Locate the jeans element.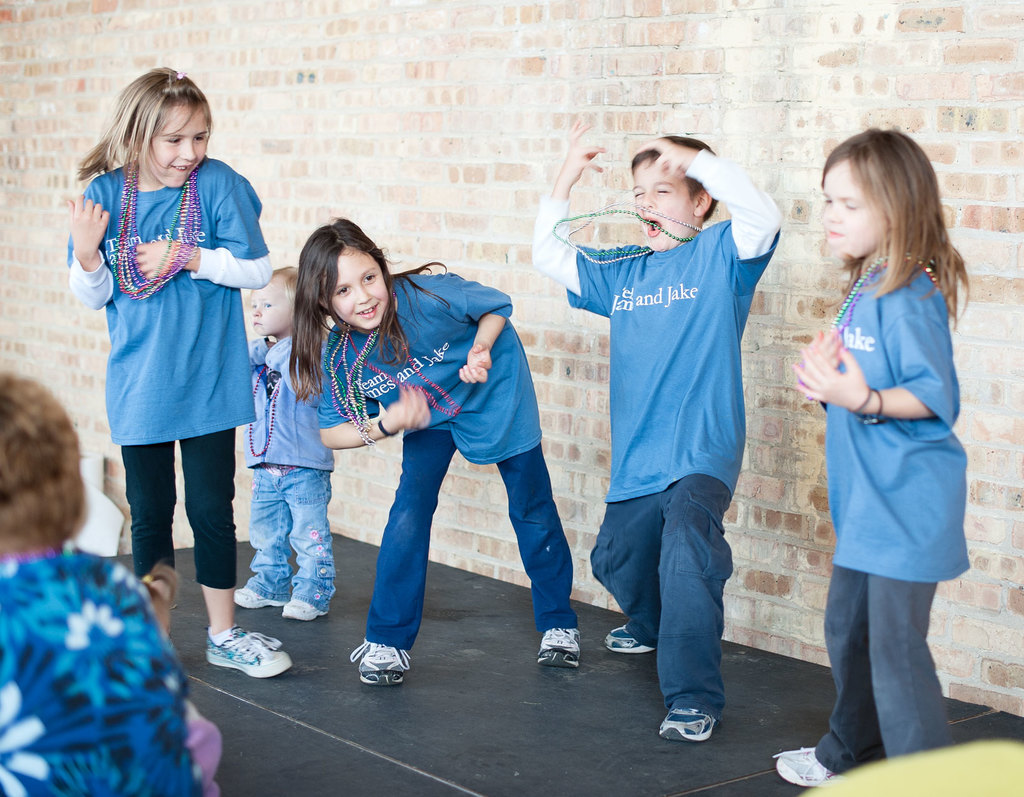
Element bbox: [left=360, top=433, right=577, bottom=638].
